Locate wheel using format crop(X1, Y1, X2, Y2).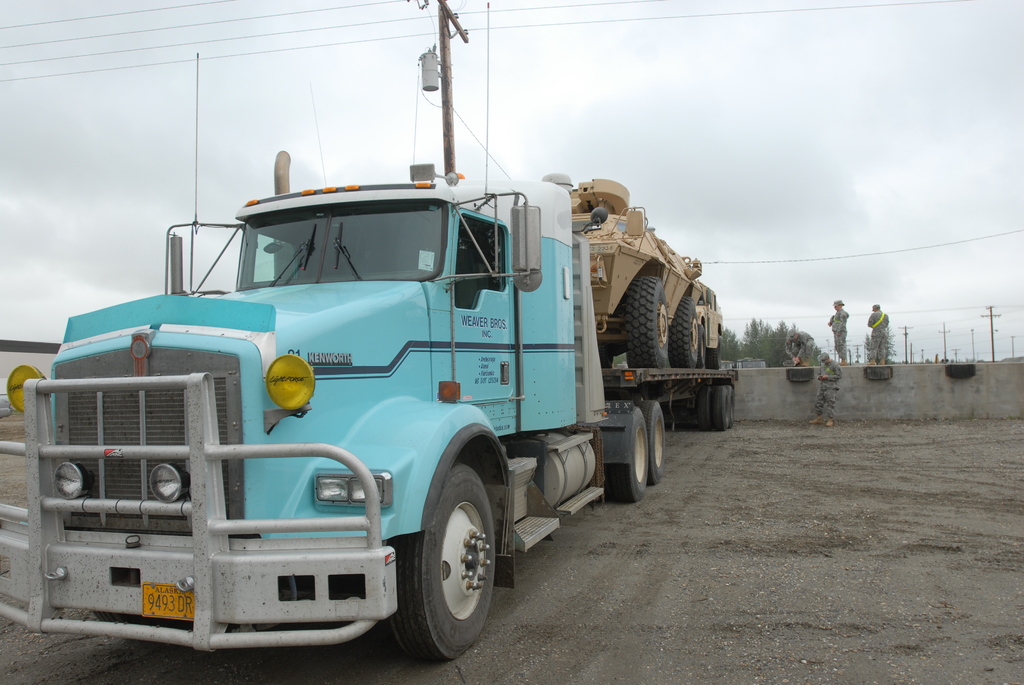
crop(646, 402, 666, 481).
